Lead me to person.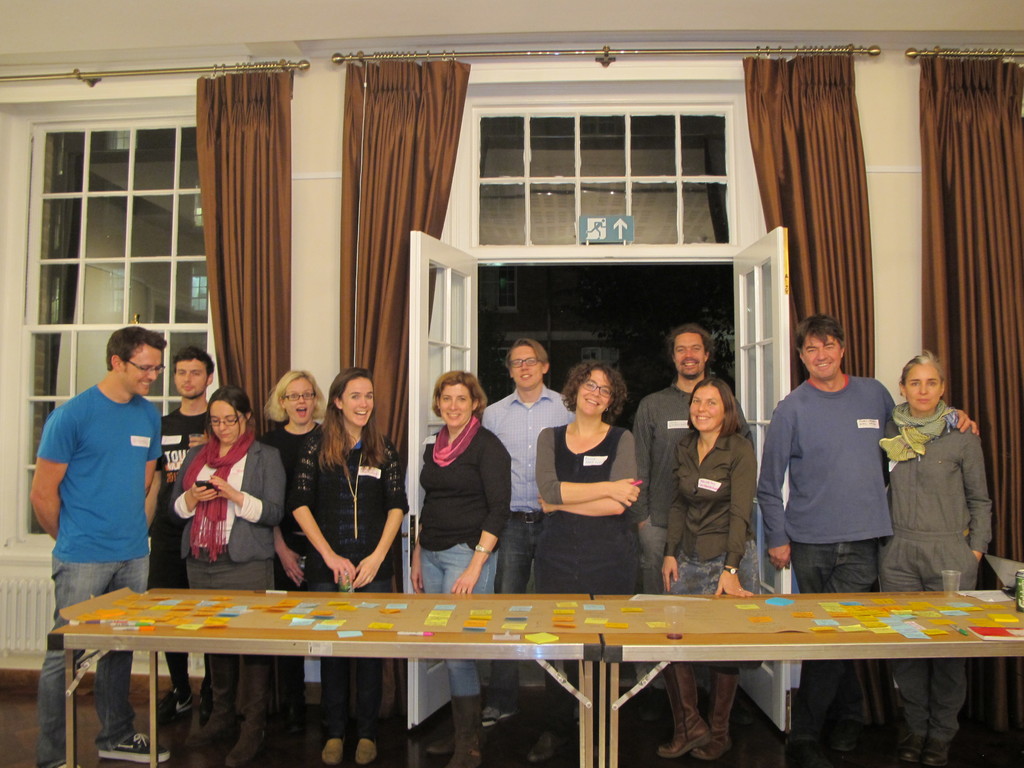
Lead to l=35, t=326, r=163, b=764.
